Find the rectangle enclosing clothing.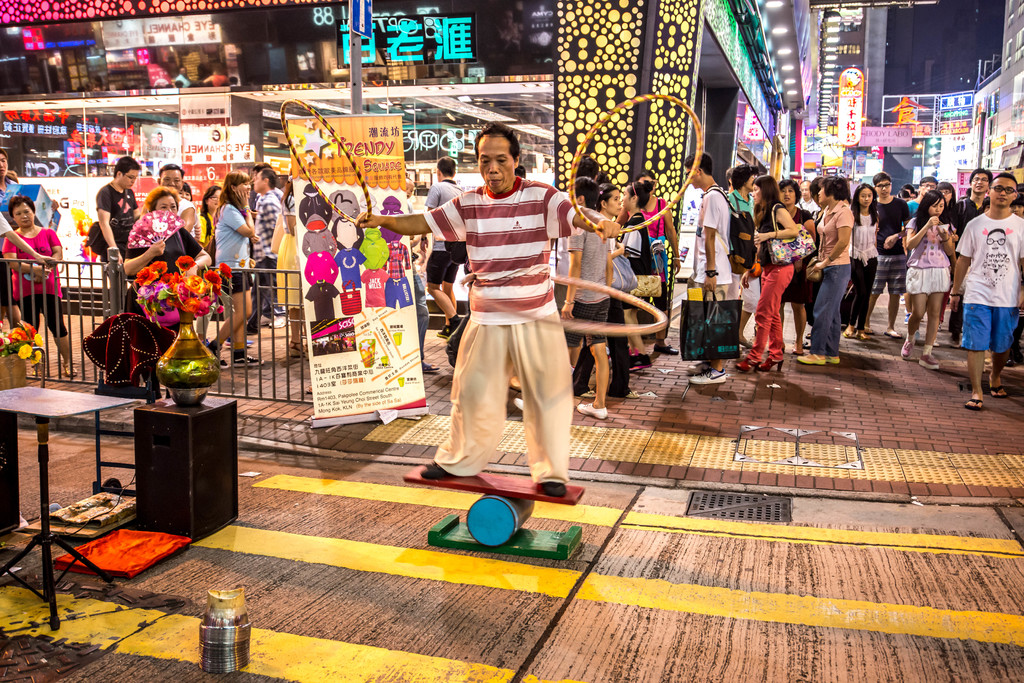
crop(814, 197, 863, 319).
